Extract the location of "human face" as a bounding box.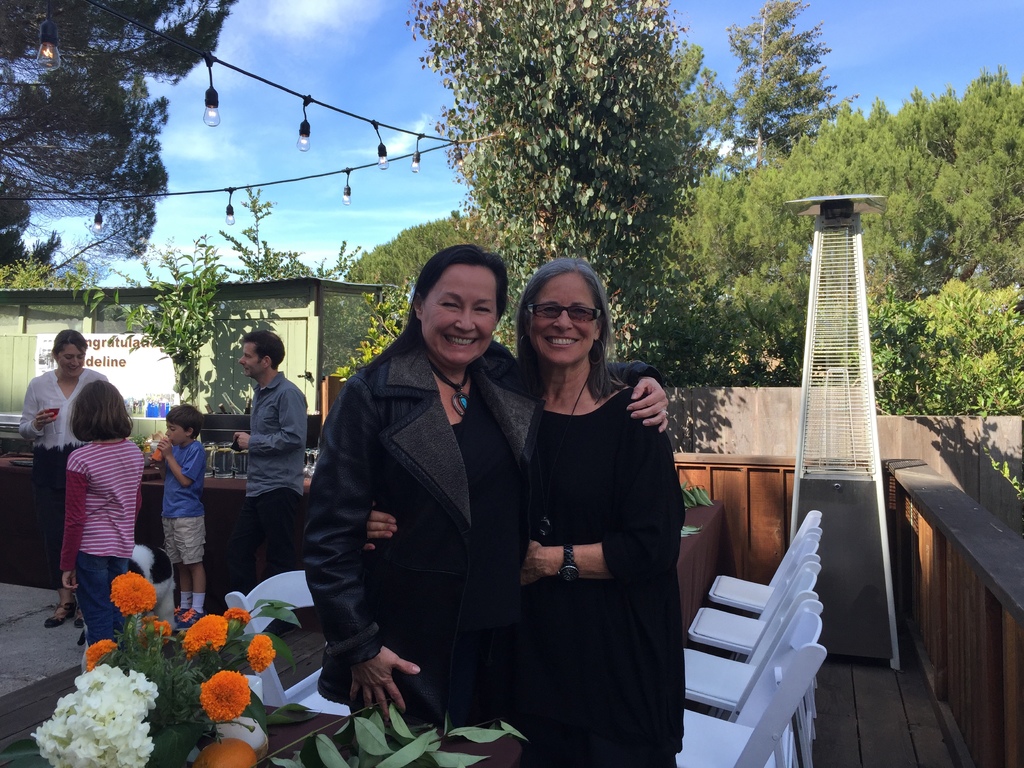
BBox(239, 336, 264, 383).
